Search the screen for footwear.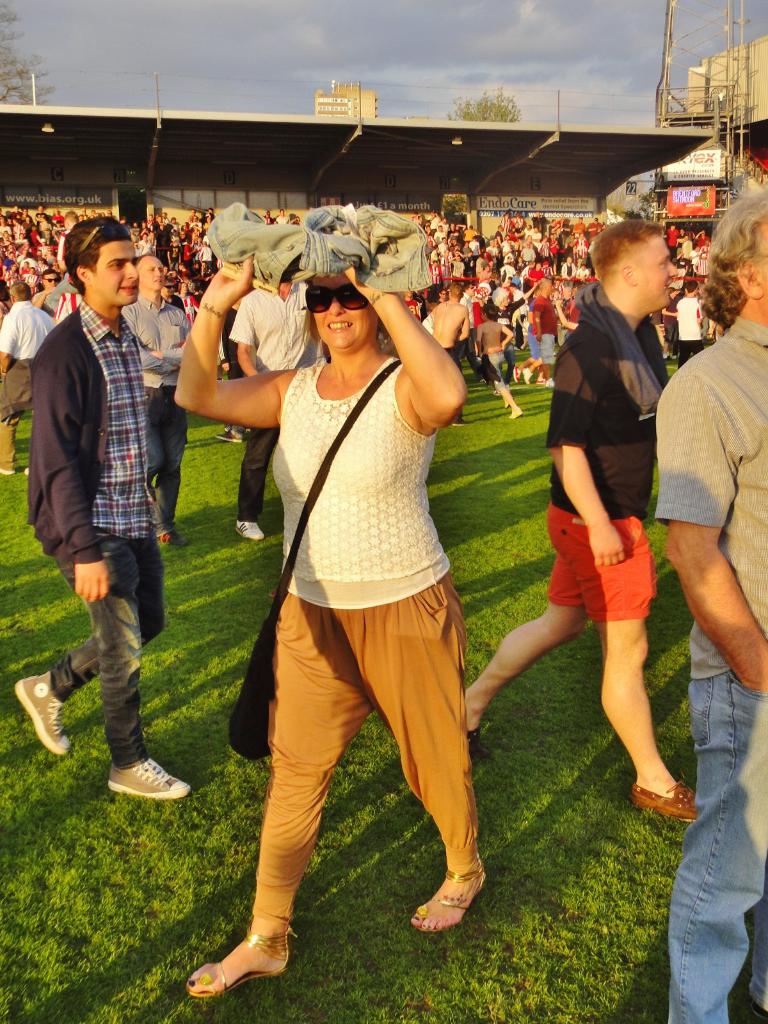
Found at pyautogui.locateOnScreen(0, 465, 19, 477).
